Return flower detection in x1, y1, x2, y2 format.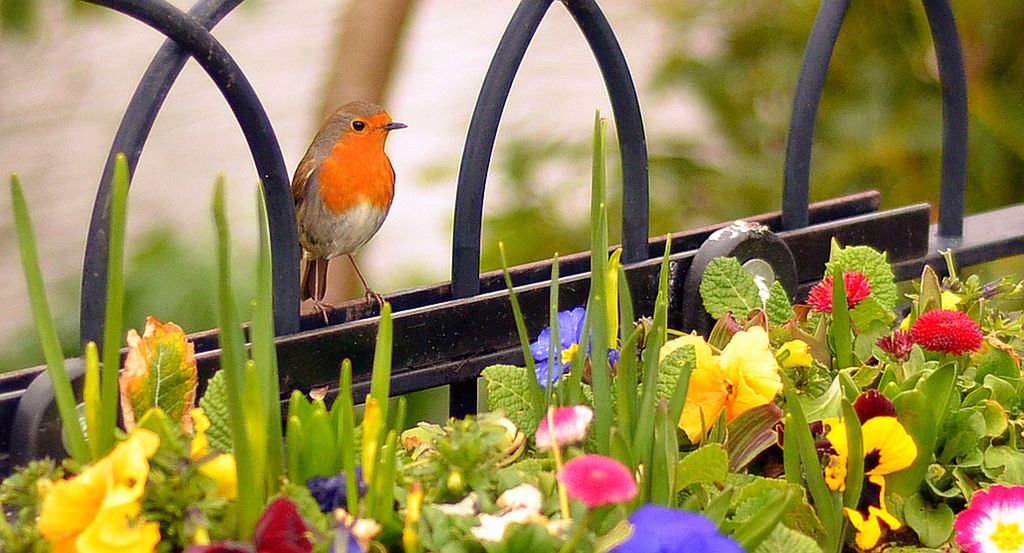
554, 454, 639, 512.
